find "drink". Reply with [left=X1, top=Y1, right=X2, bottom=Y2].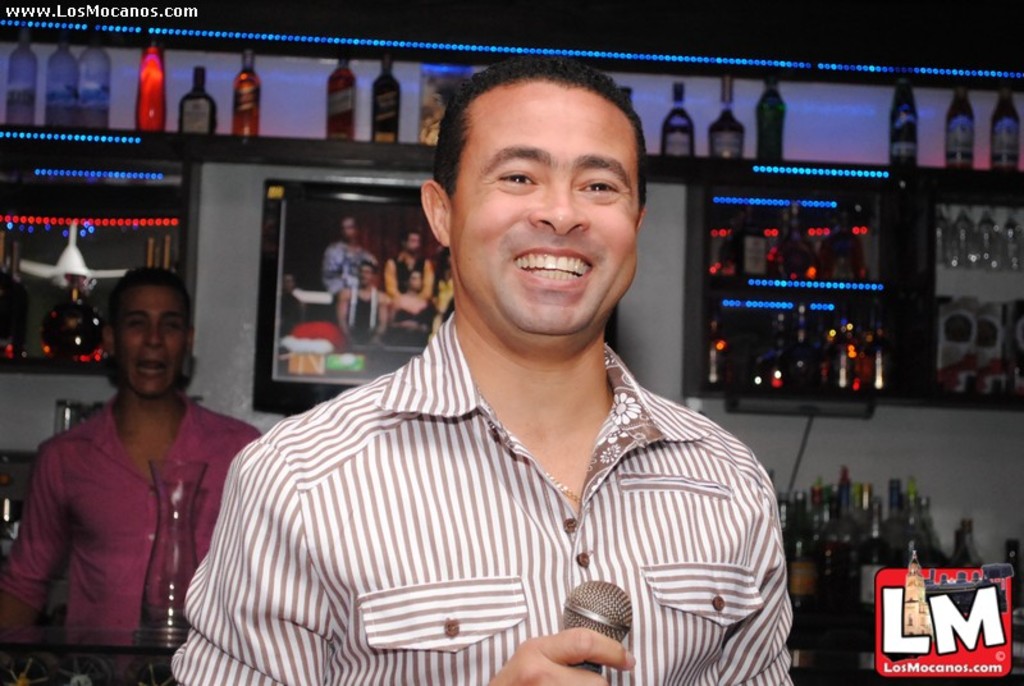
[left=140, top=40, right=161, bottom=128].
